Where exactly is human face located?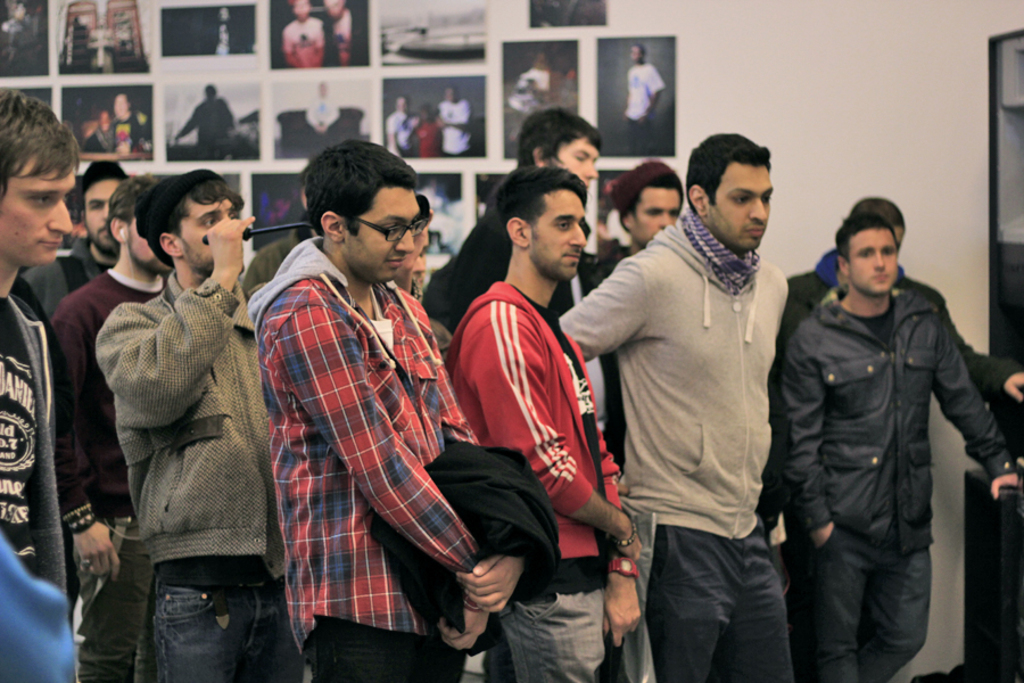
Its bounding box is [344,183,419,286].
